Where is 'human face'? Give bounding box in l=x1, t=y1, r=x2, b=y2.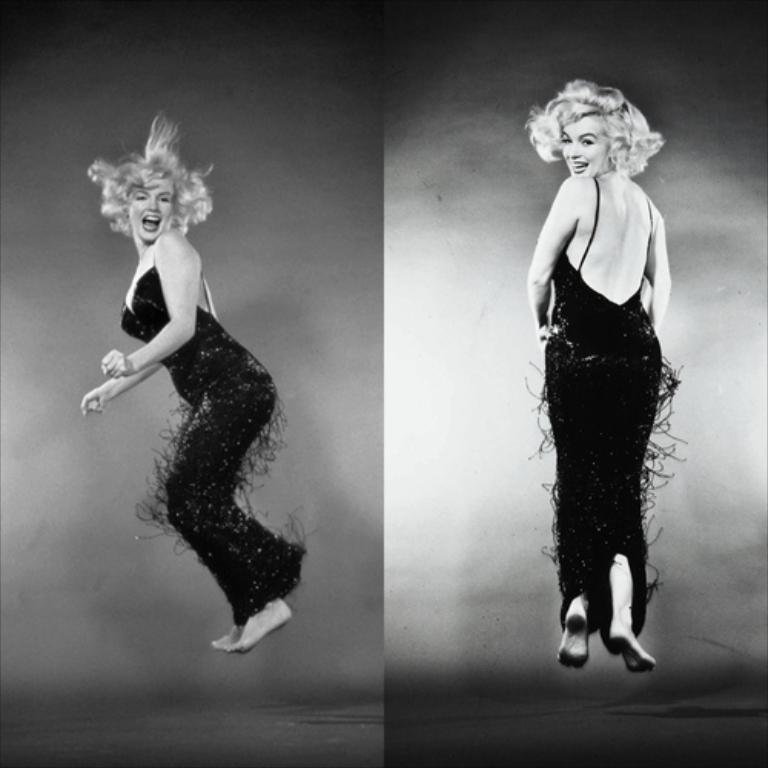
l=127, t=178, r=172, b=240.
